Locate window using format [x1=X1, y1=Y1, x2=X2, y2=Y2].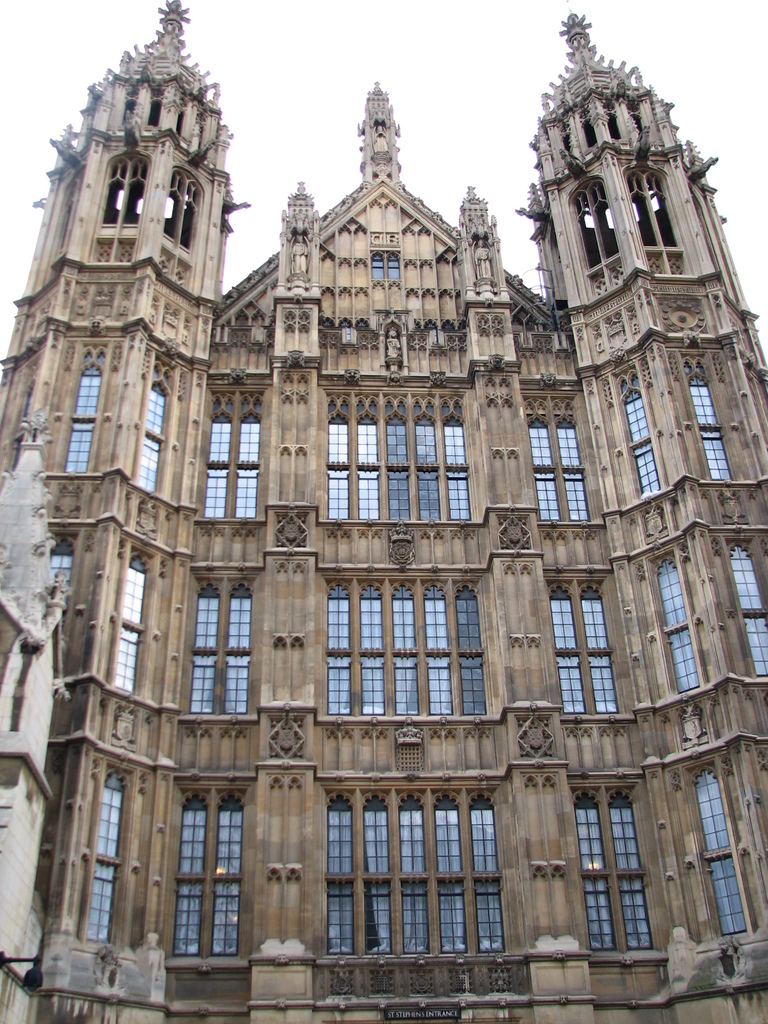
[x1=224, y1=584, x2=244, y2=718].
